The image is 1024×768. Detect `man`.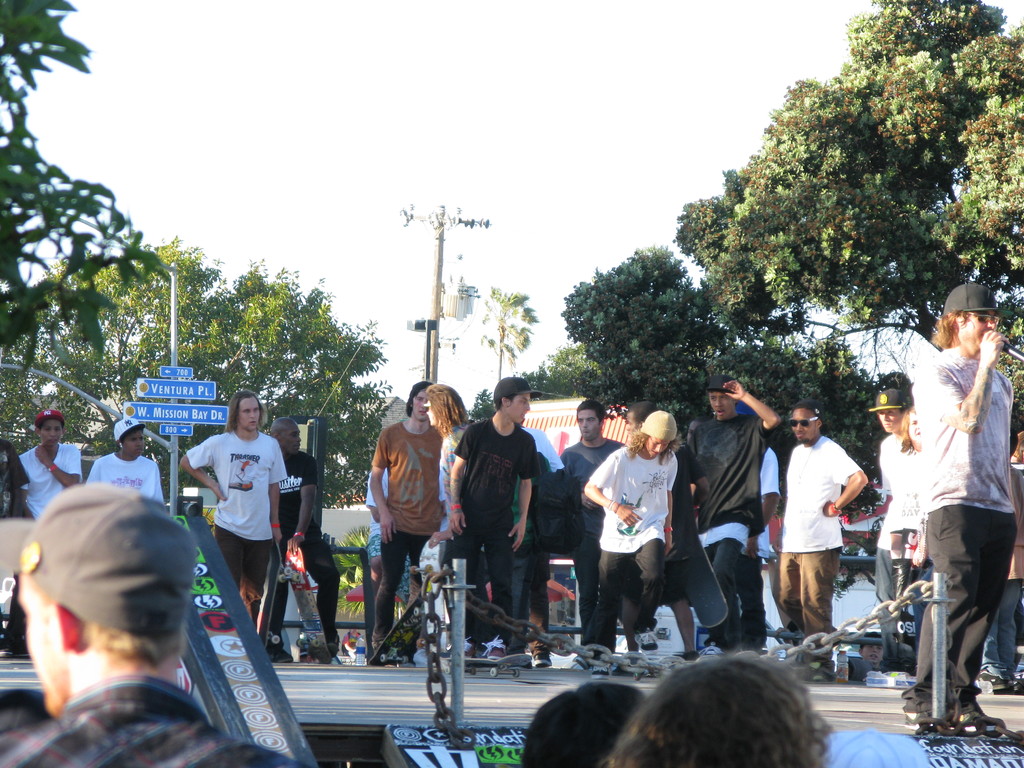
Detection: bbox=[182, 388, 285, 595].
